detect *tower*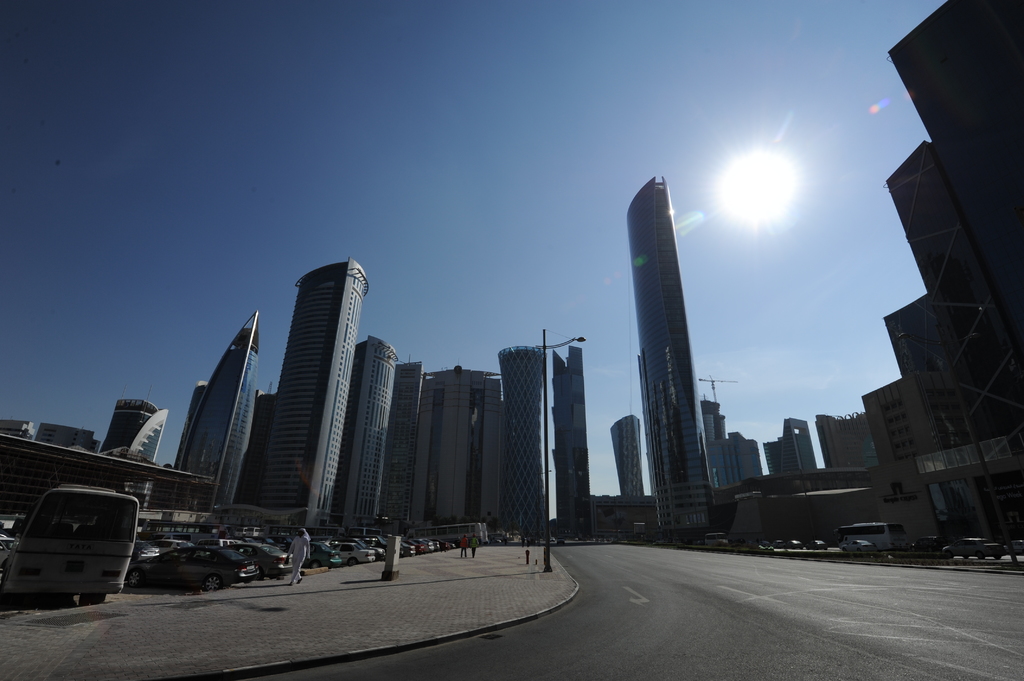
box(620, 171, 742, 511)
